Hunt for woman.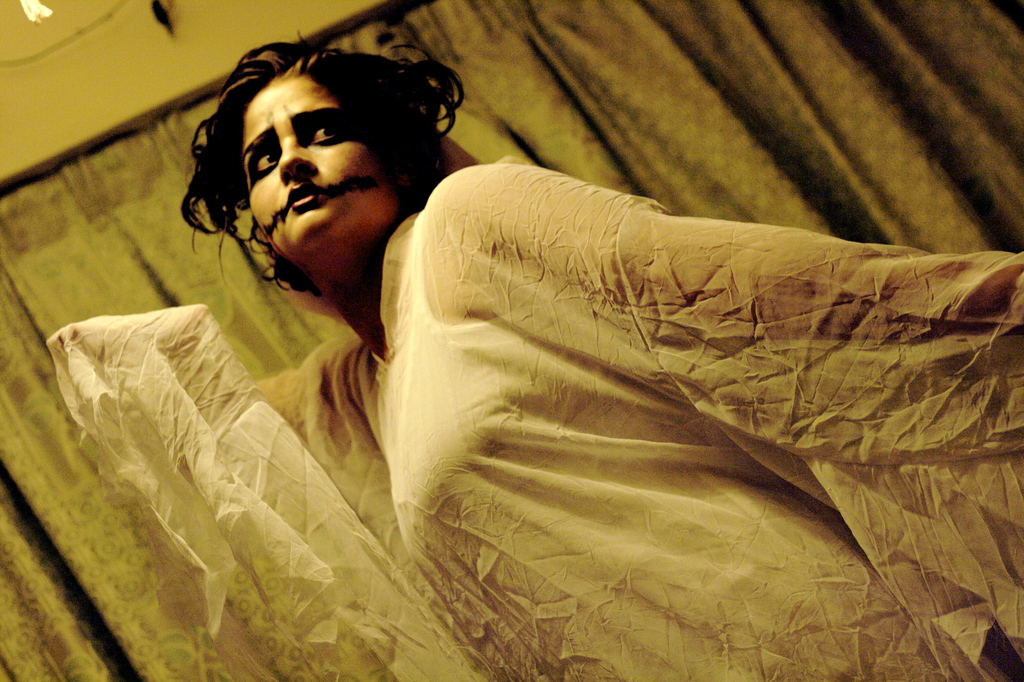
Hunted down at [x1=127, y1=51, x2=983, y2=637].
